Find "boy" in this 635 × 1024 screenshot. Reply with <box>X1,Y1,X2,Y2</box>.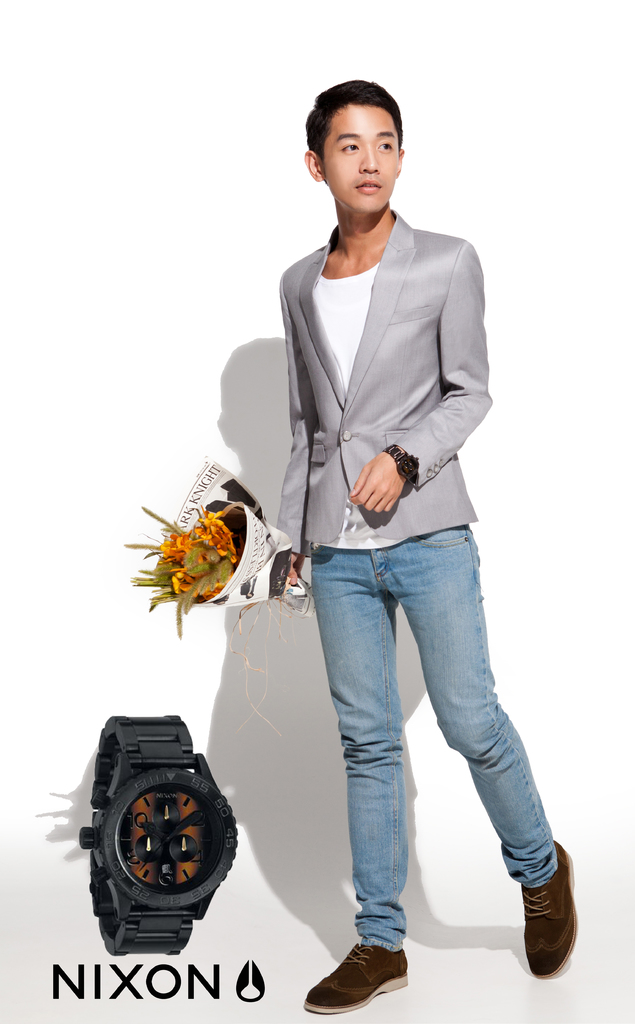
<box>274,79,577,1016</box>.
